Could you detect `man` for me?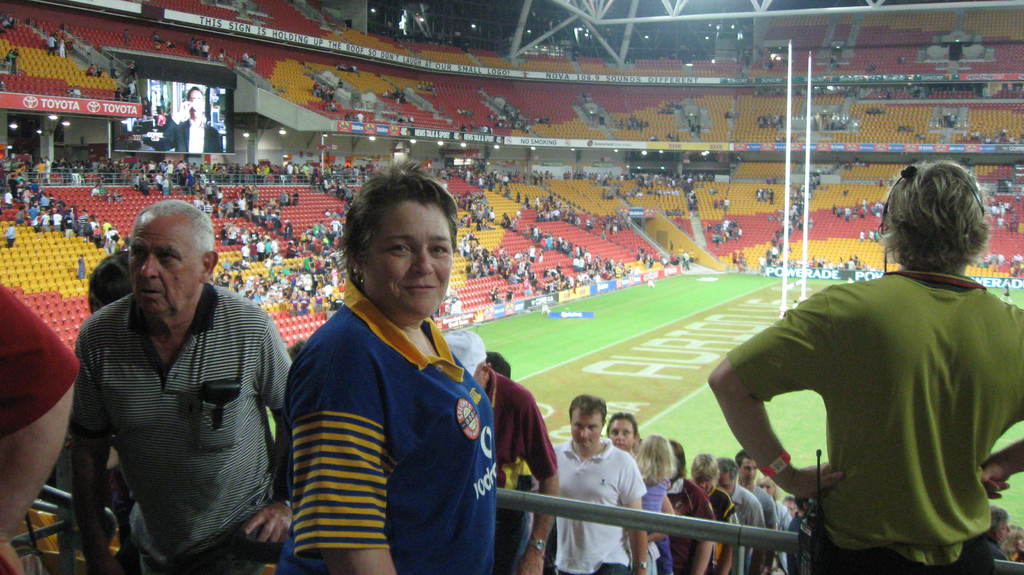
Detection result: detection(548, 391, 648, 574).
